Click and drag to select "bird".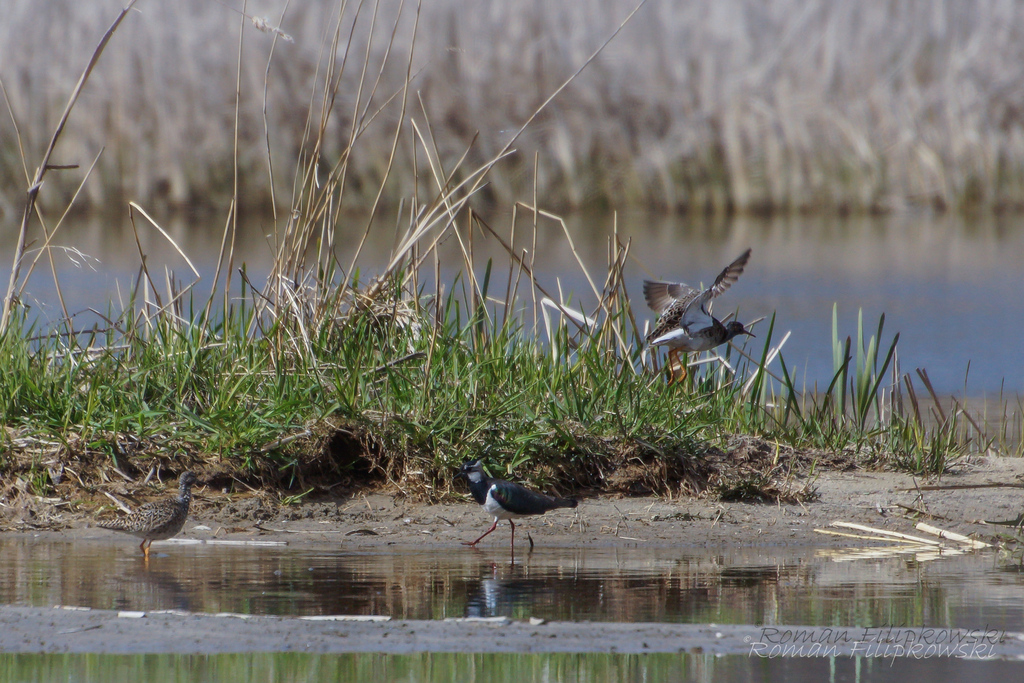
Selection: [641, 247, 753, 341].
